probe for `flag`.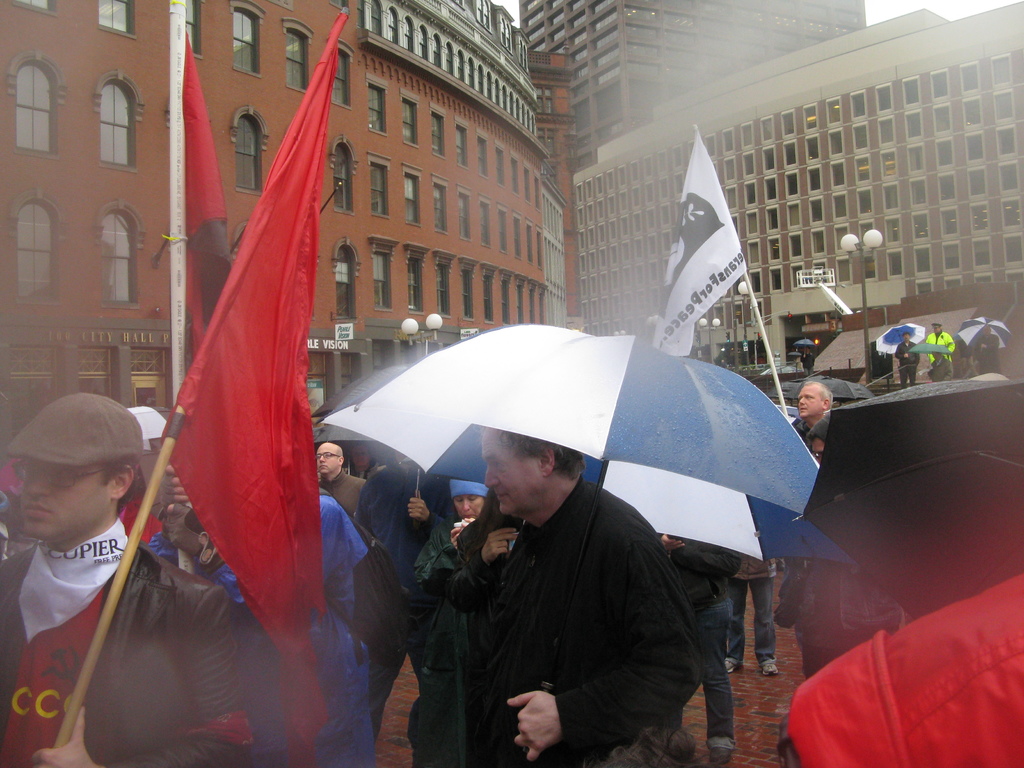
Probe result: [left=159, top=16, right=349, bottom=767].
